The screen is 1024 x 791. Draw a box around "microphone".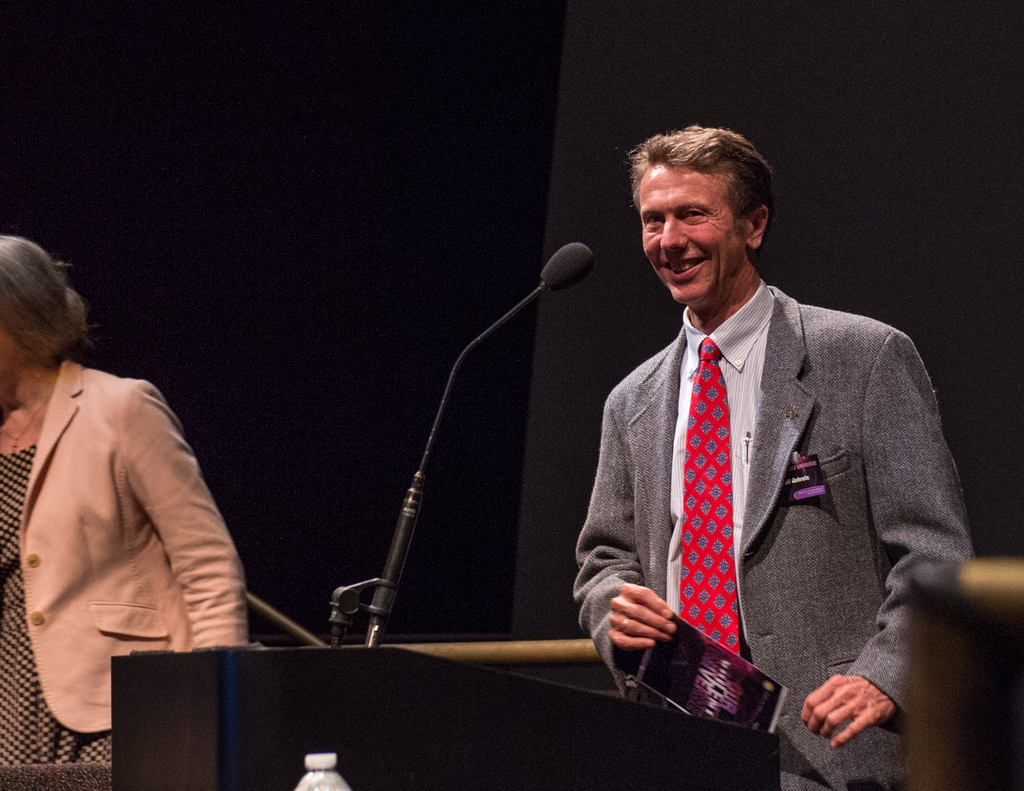
region(366, 243, 600, 619).
